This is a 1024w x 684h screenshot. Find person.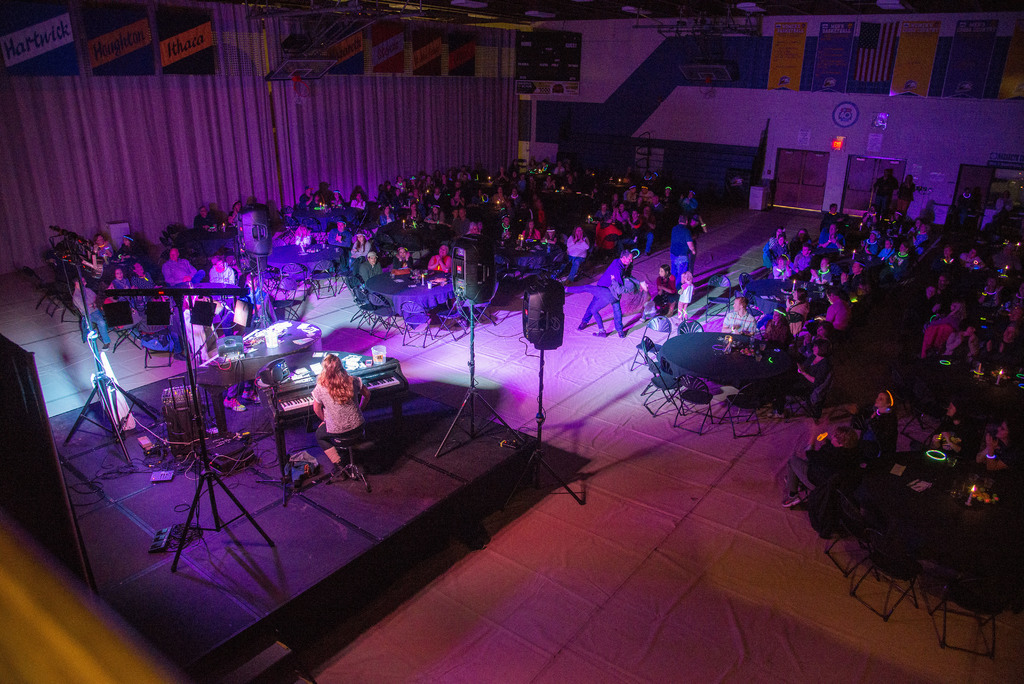
Bounding box: (388,245,417,272).
